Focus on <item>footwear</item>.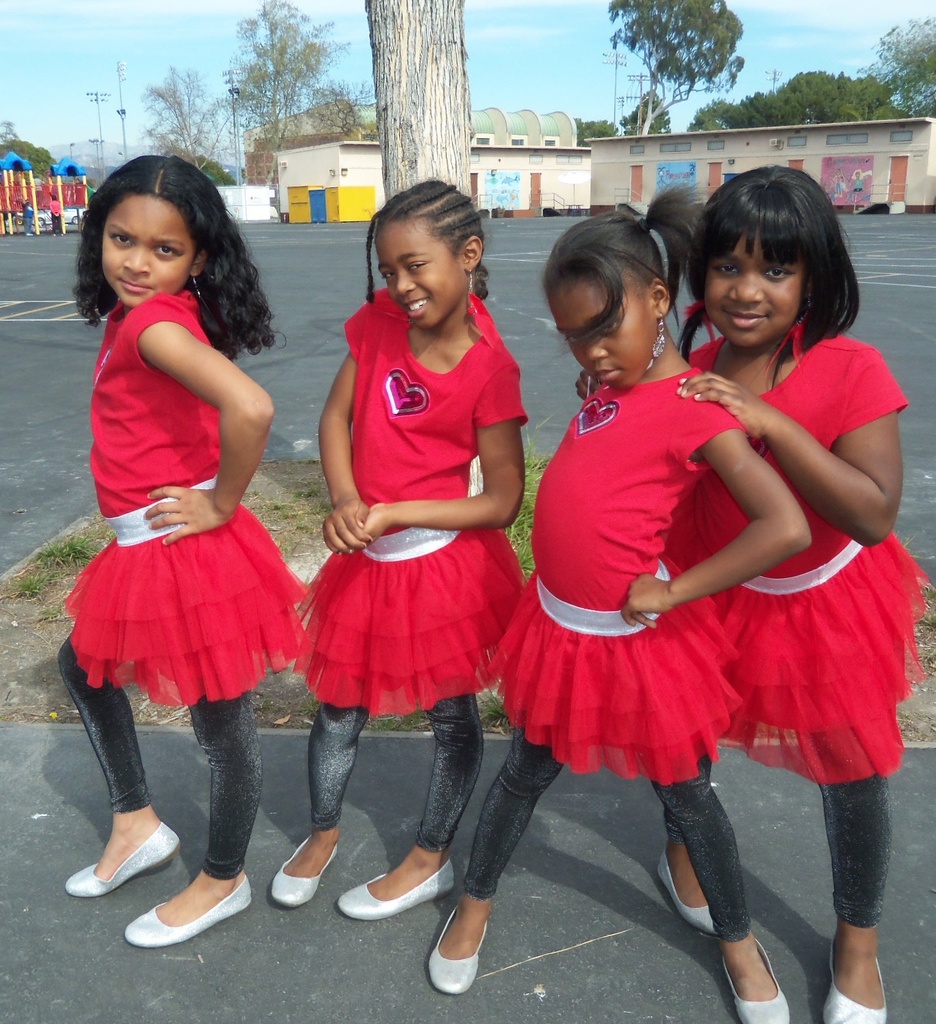
Focused at pyautogui.locateOnScreen(265, 828, 342, 912).
